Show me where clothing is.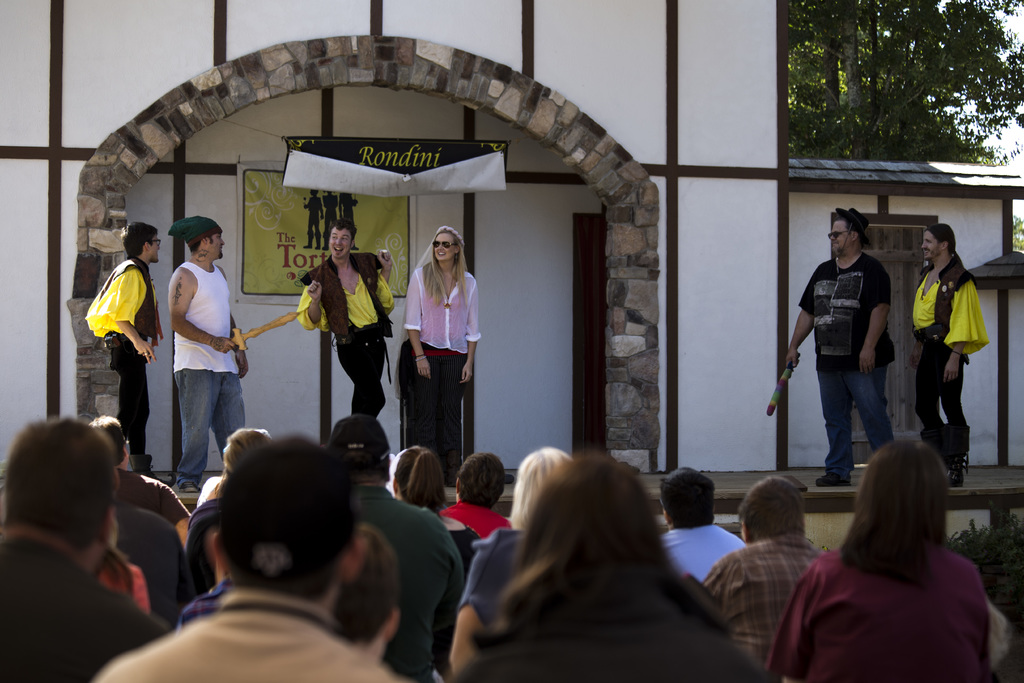
clothing is at bbox=[88, 575, 401, 682].
